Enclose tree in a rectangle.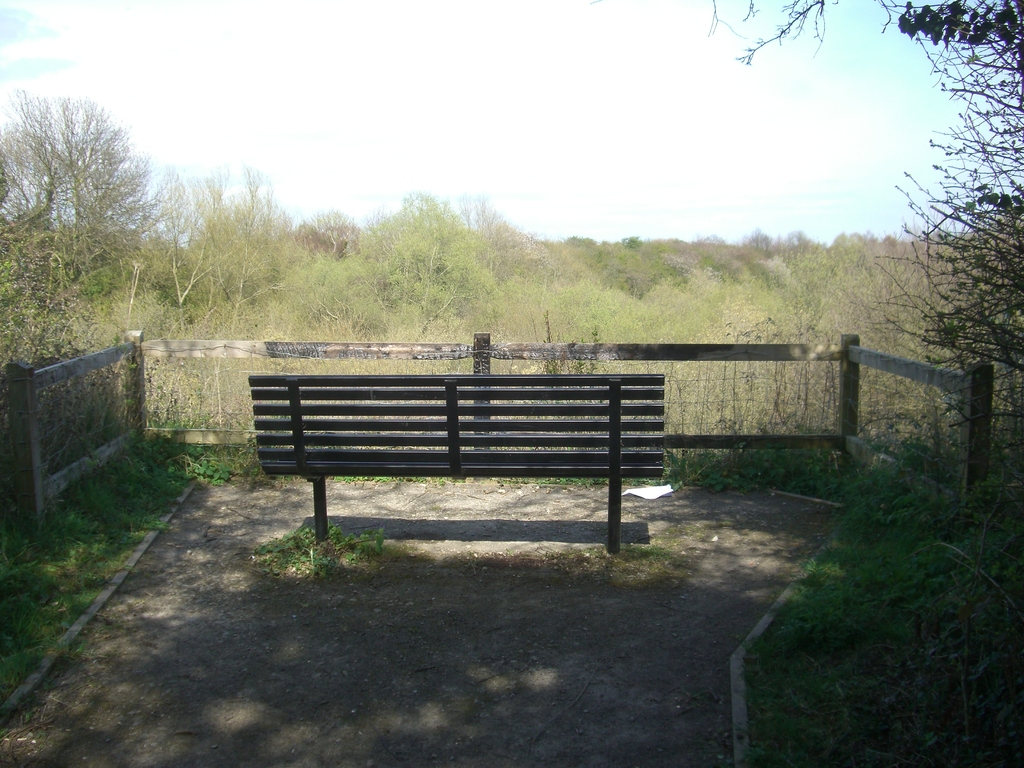
region(0, 124, 40, 295).
